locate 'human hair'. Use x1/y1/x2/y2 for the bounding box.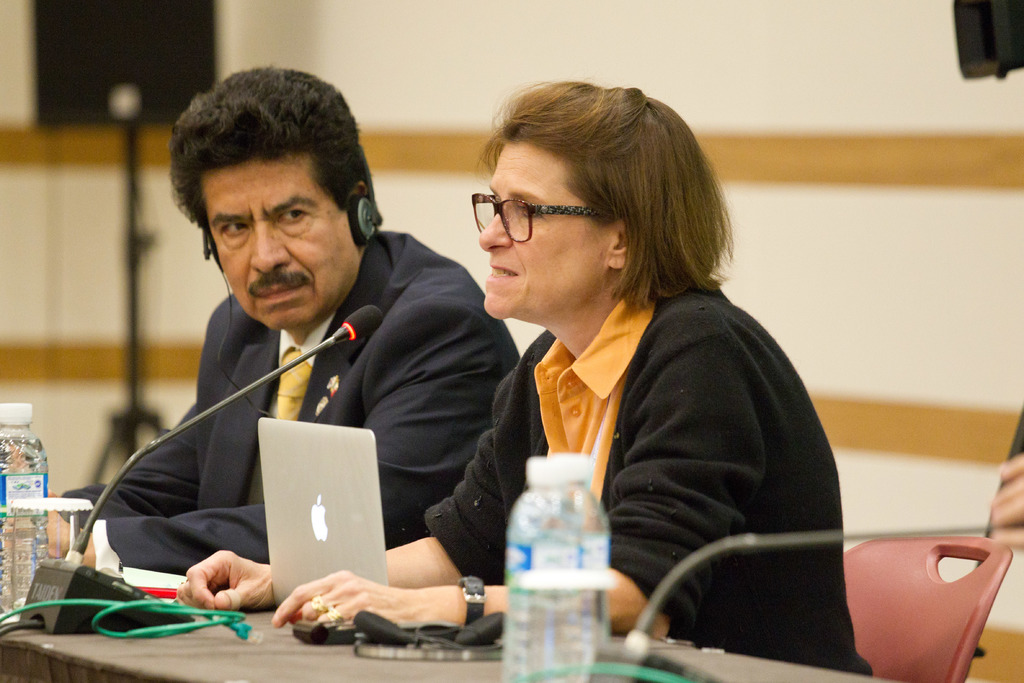
476/81/734/309.
